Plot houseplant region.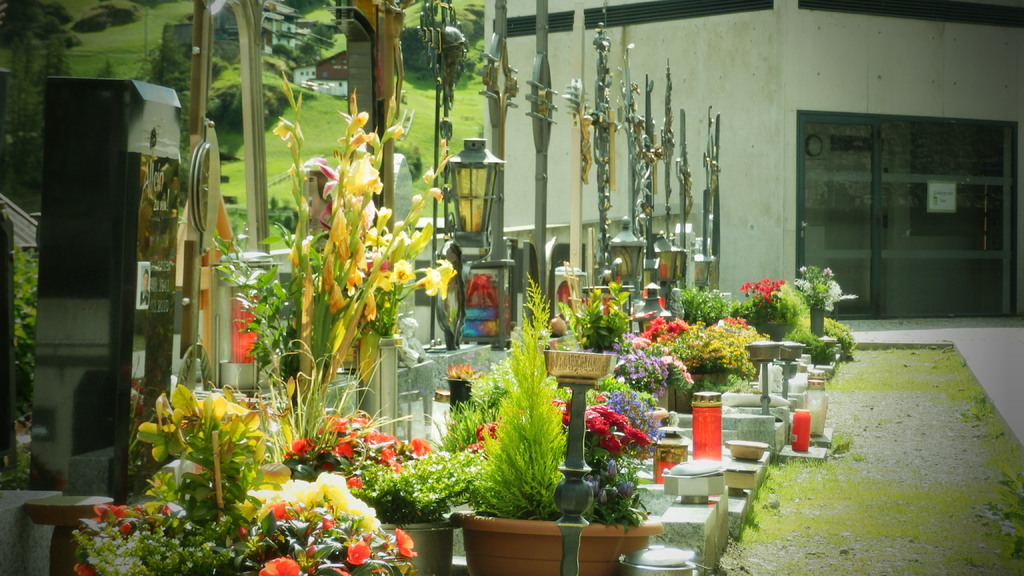
Plotted at l=348, t=456, r=459, b=575.
